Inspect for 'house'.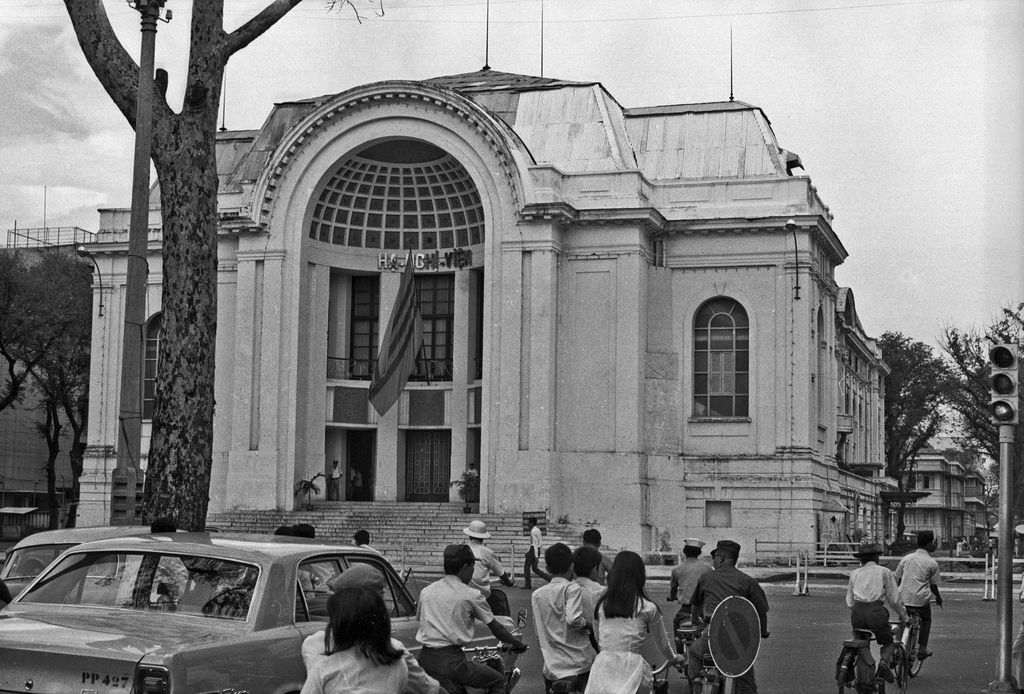
Inspection: x1=0, y1=225, x2=97, y2=531.
